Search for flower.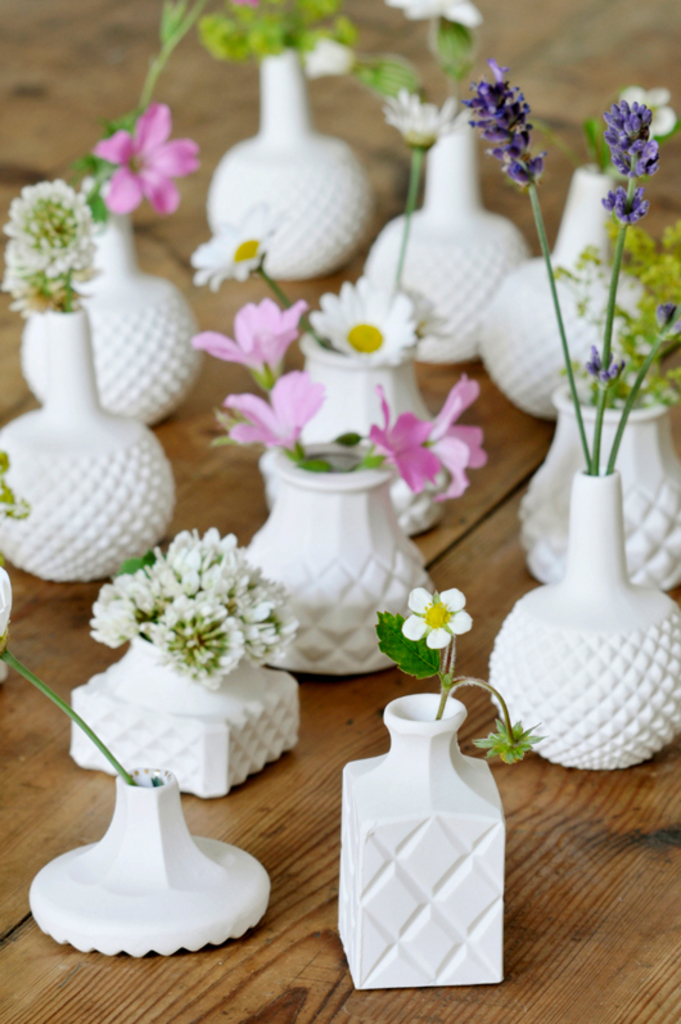
Found at [left=95, top=536, right=280, bottom=700].
